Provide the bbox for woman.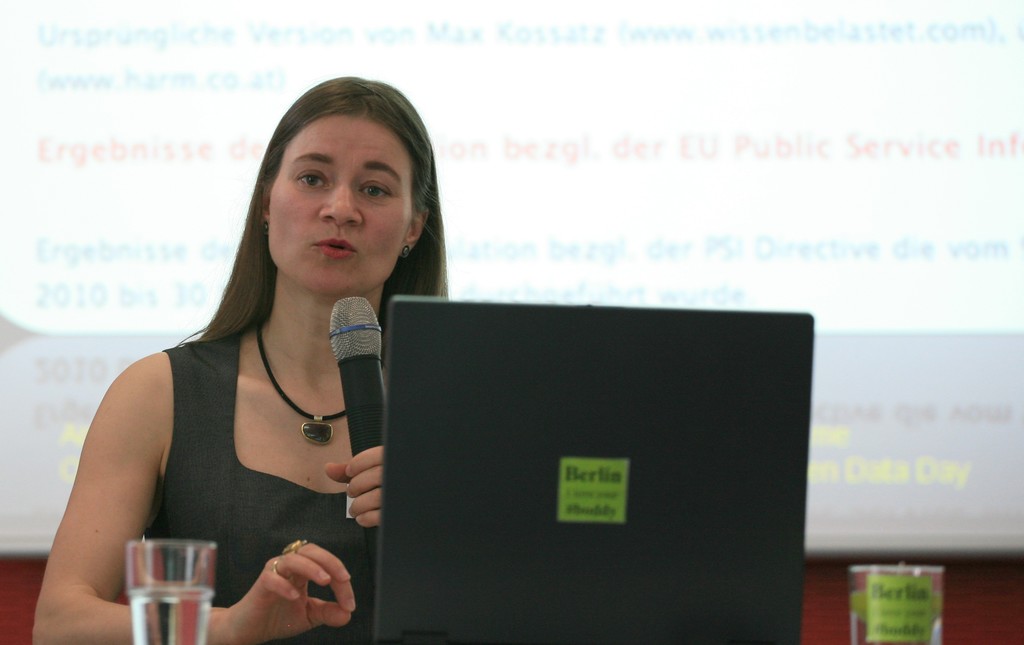
x1=55, y1=108, x2=456, y2=638.
